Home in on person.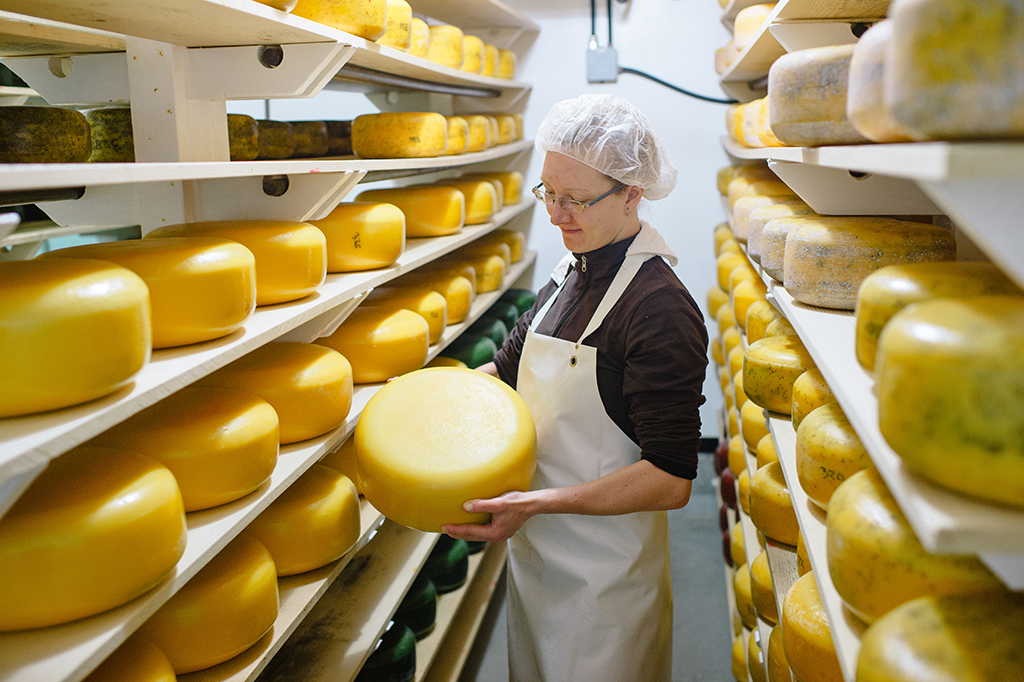
Homed in at left=496, top=85, right=711, bottom=681.
